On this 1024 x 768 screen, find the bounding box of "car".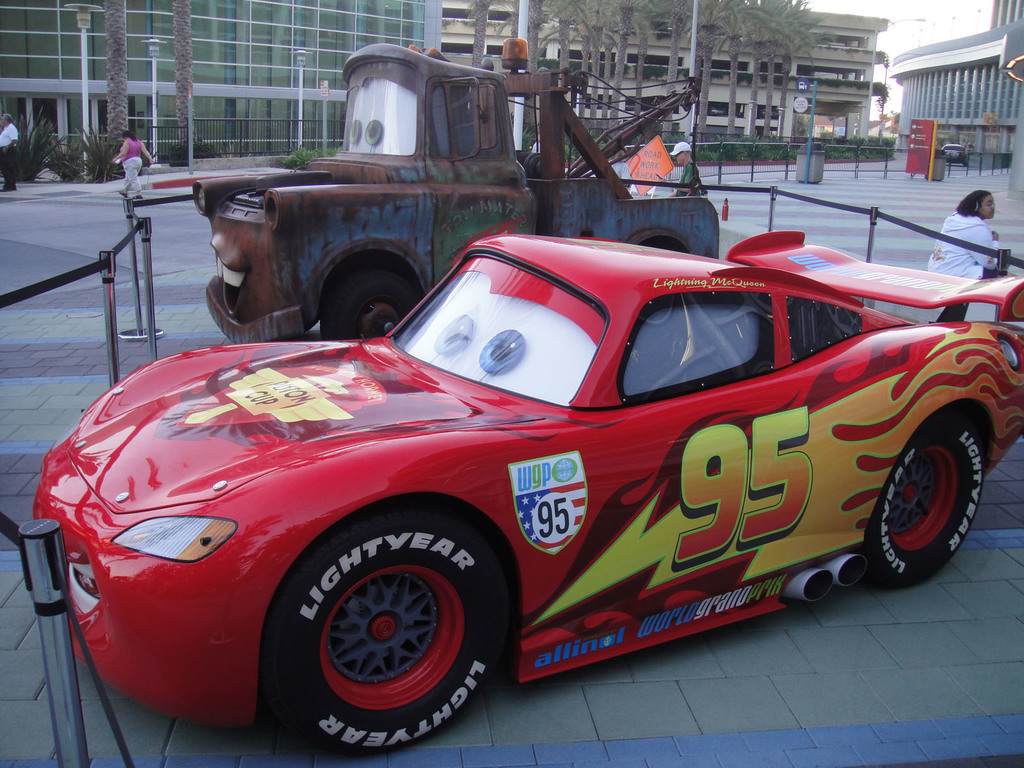
Bounding box: rect(192, 39, 719, 335).
